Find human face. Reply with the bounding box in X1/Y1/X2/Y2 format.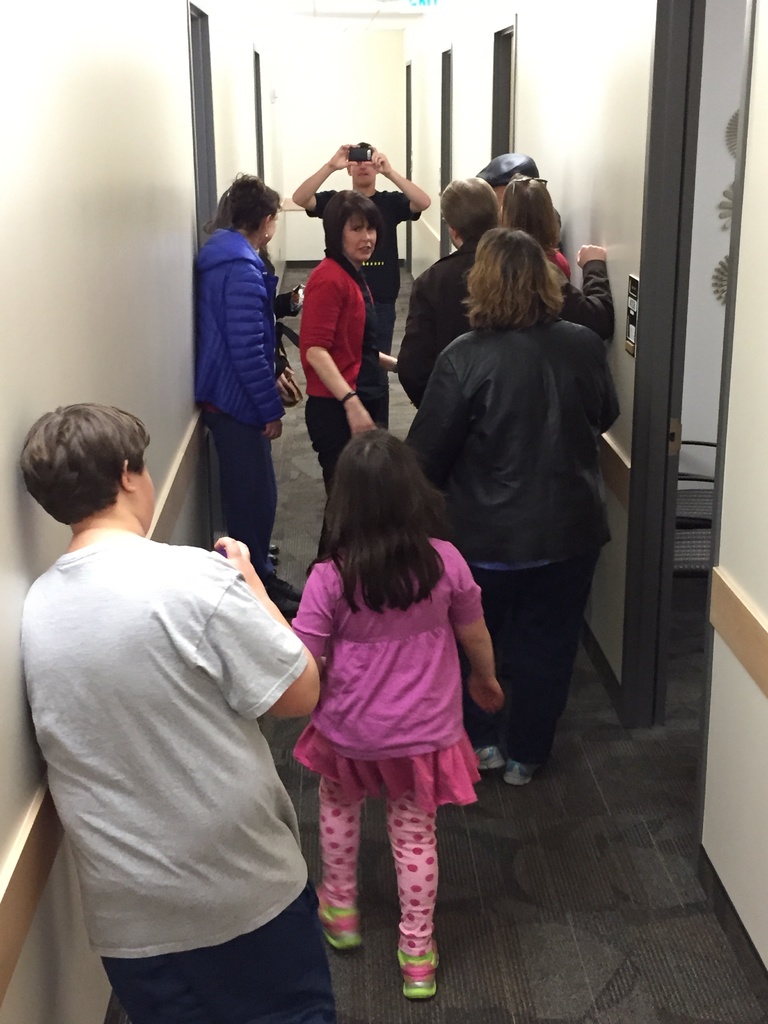
447/221/456/244.
